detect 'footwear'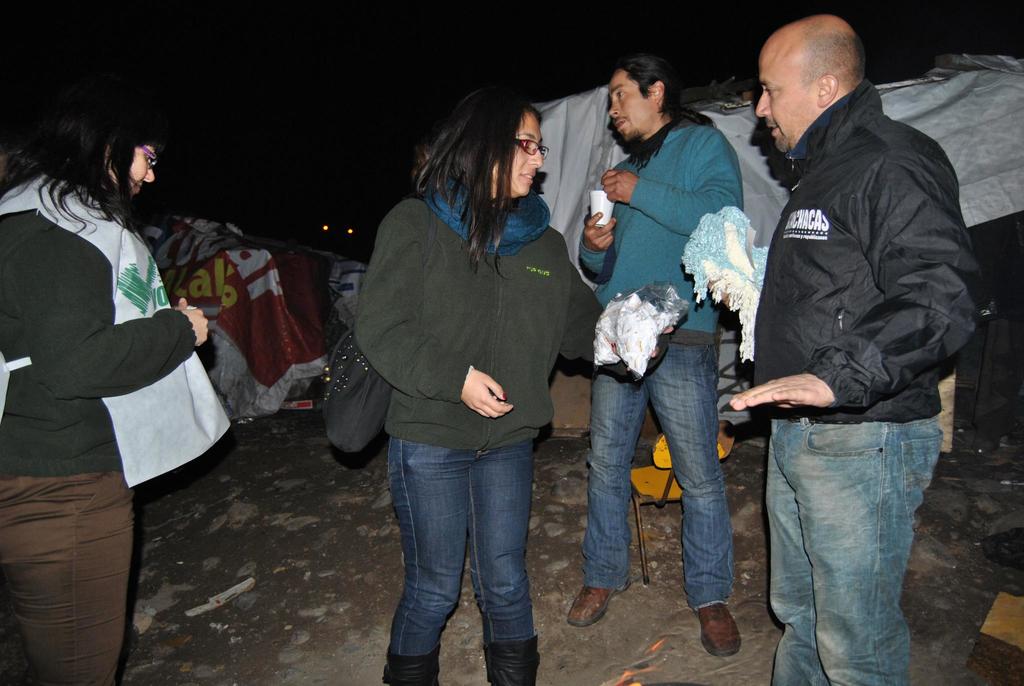
select_region(565, 585, 629, 628)
